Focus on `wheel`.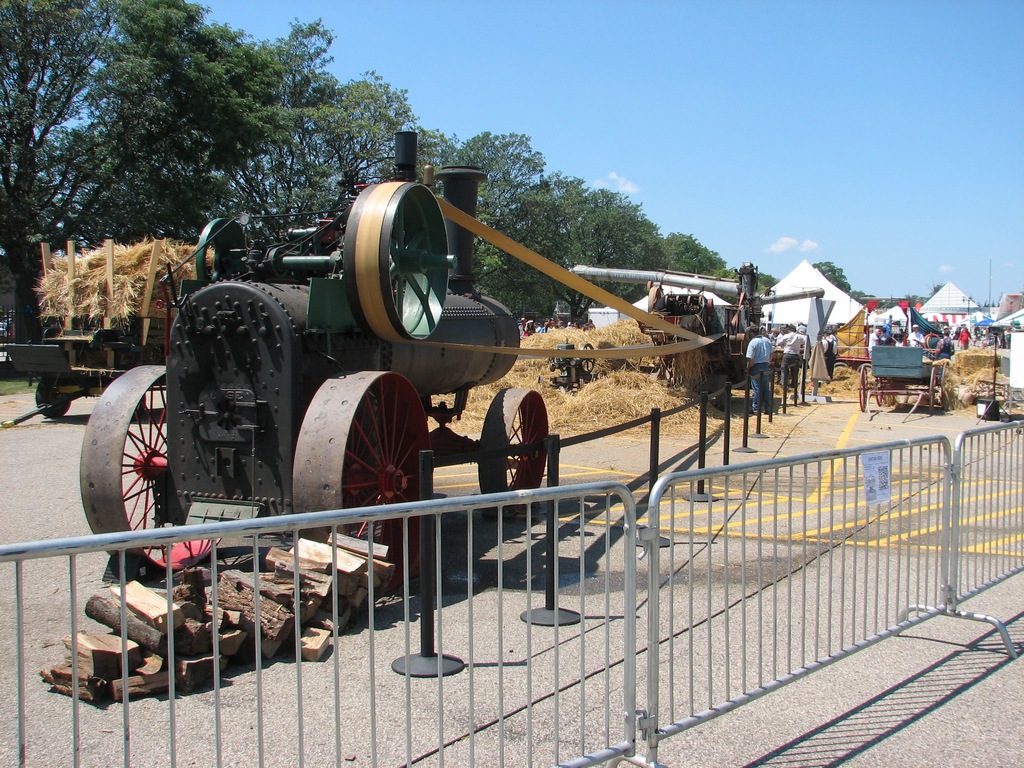
Focused at detection(36, 378, 75, 410).
